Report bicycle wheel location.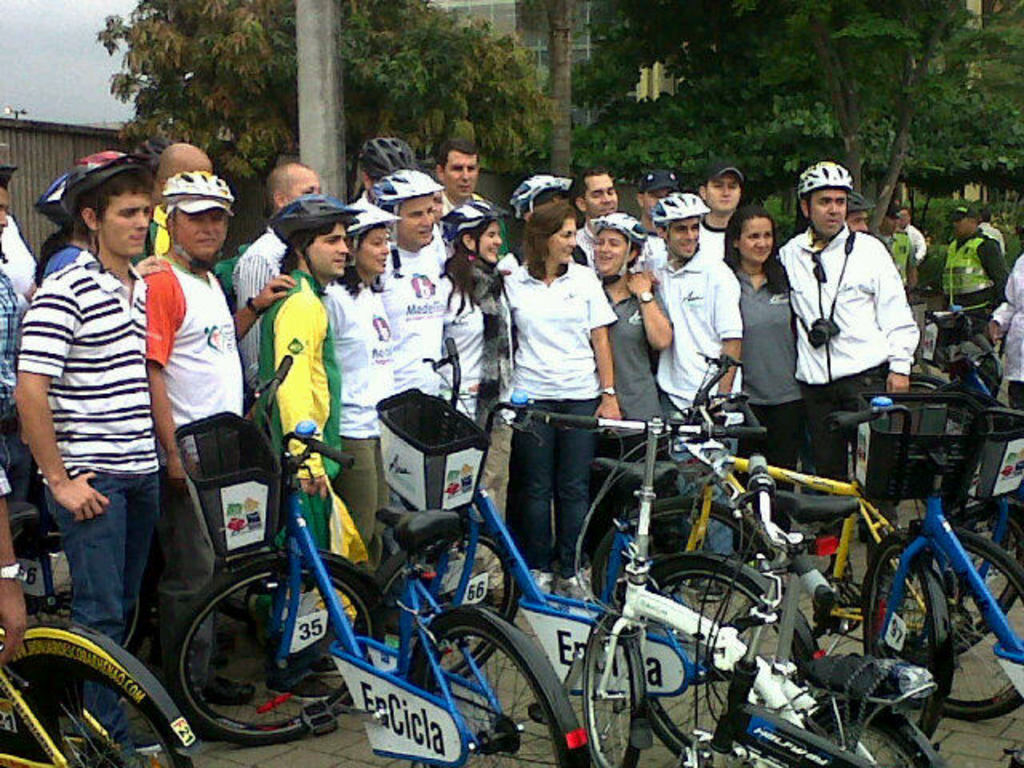
Report: region(165, 558, 384, 744).
